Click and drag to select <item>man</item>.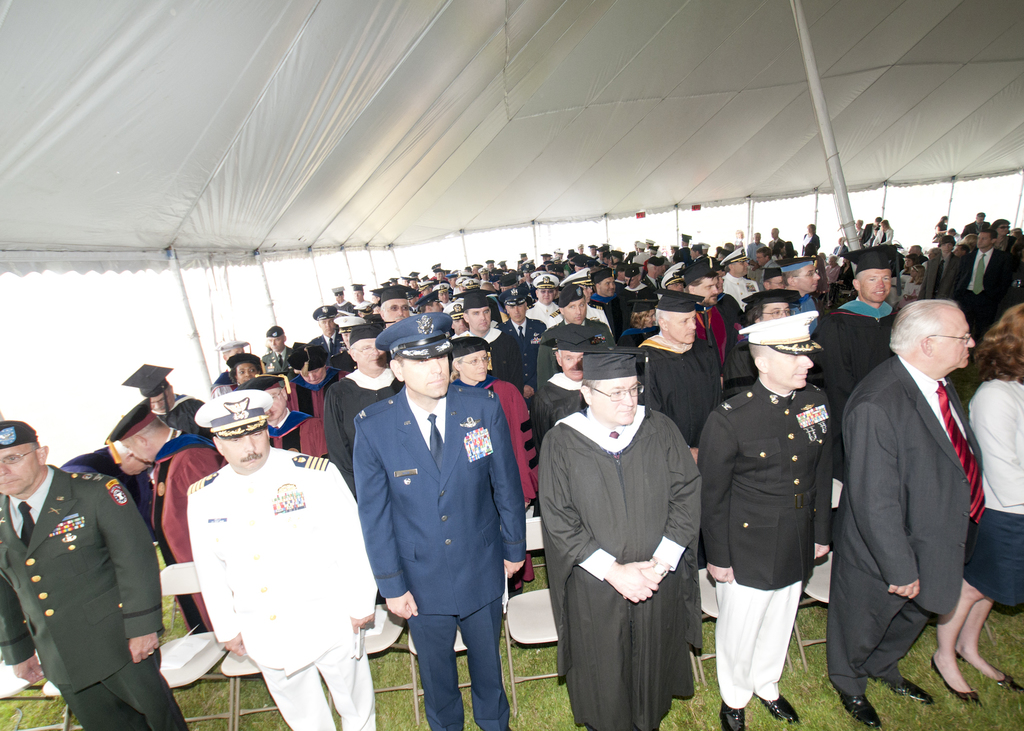
Selection: <bbox>228, 347, 265, 390</bbox>.
